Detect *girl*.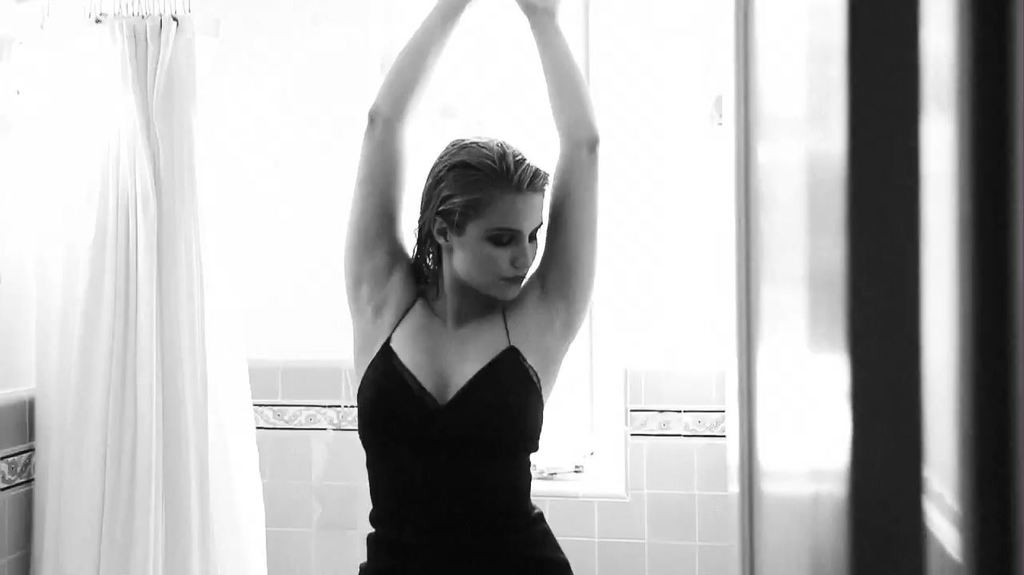
Detected at {"x1": 340, "y1": 0, "x2": 604, "y2": 573}.
